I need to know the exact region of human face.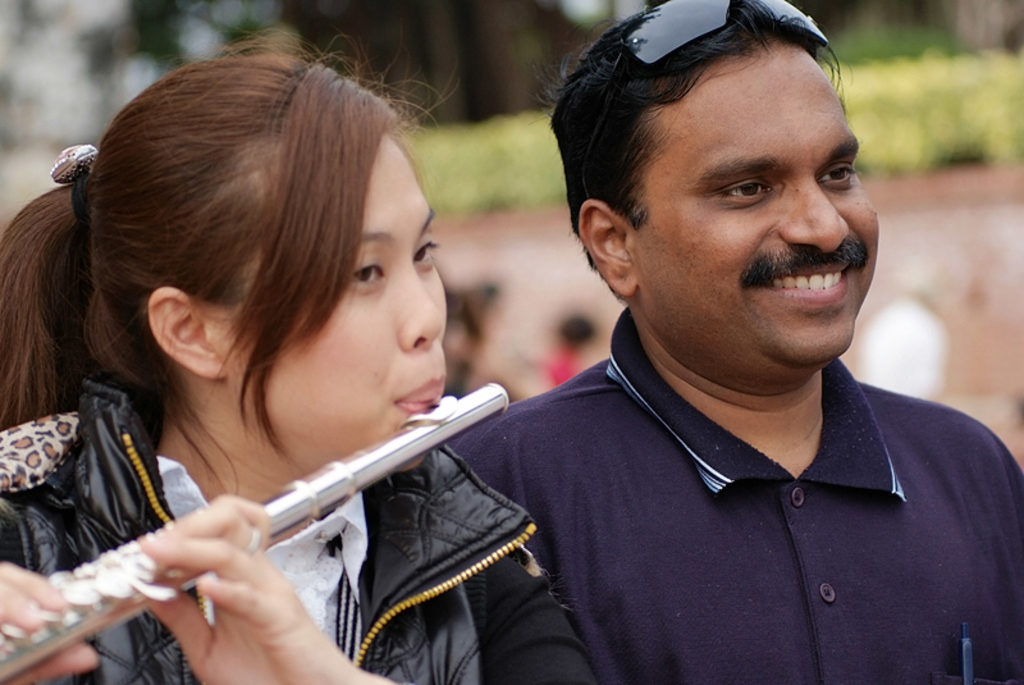
Region: (x1=228, y1=137, x2=449, y2=440).
